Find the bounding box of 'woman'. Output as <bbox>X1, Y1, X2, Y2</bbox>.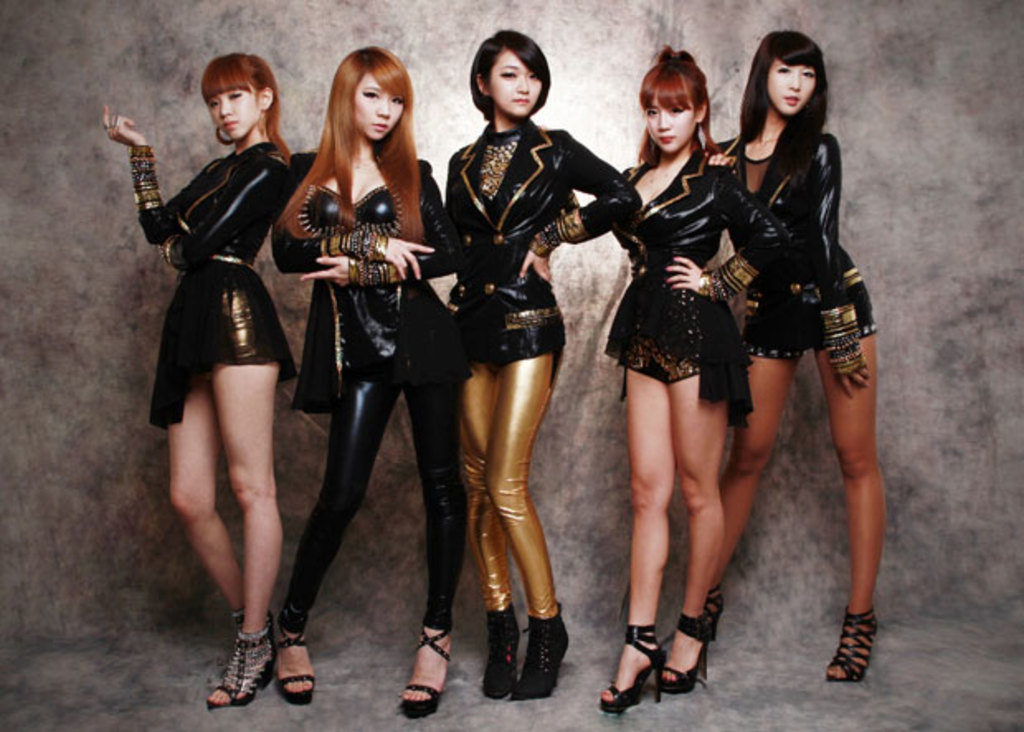
<bbox>560, 50, 793, 712</bbox>.
